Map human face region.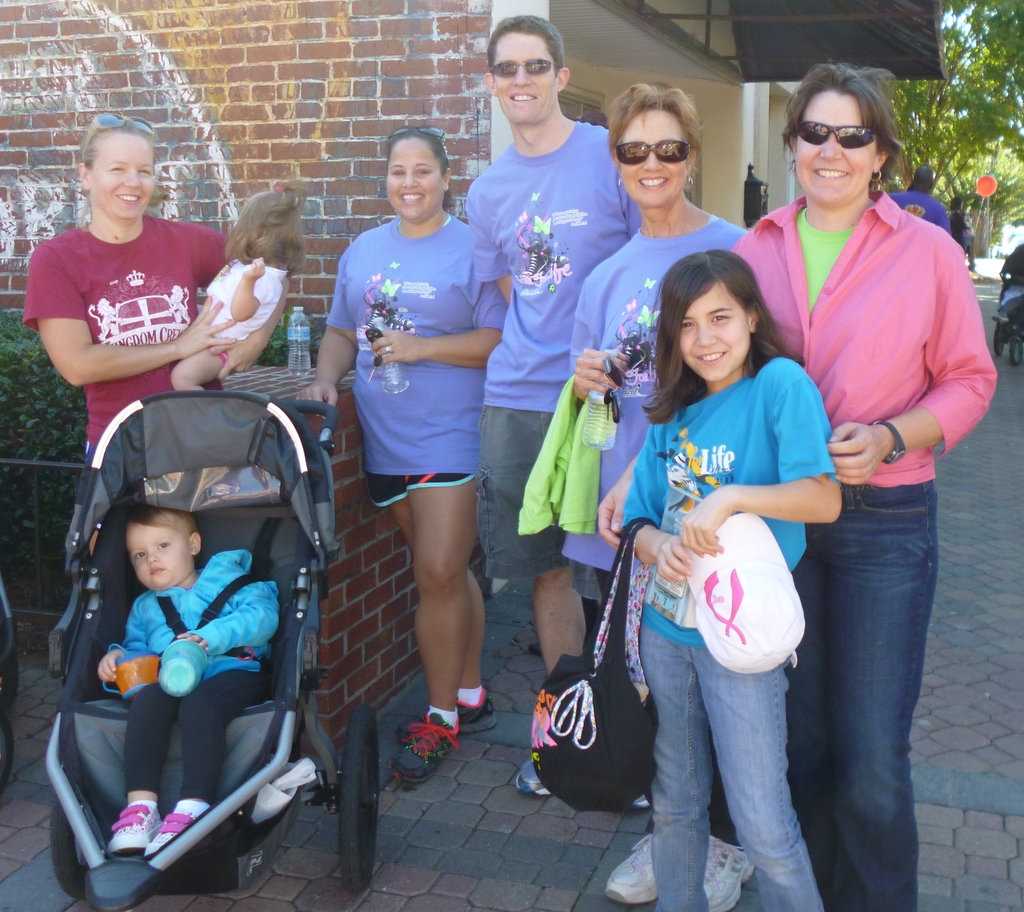
Mapped to (x1=92, y1=131, x2=157, y2=218).
